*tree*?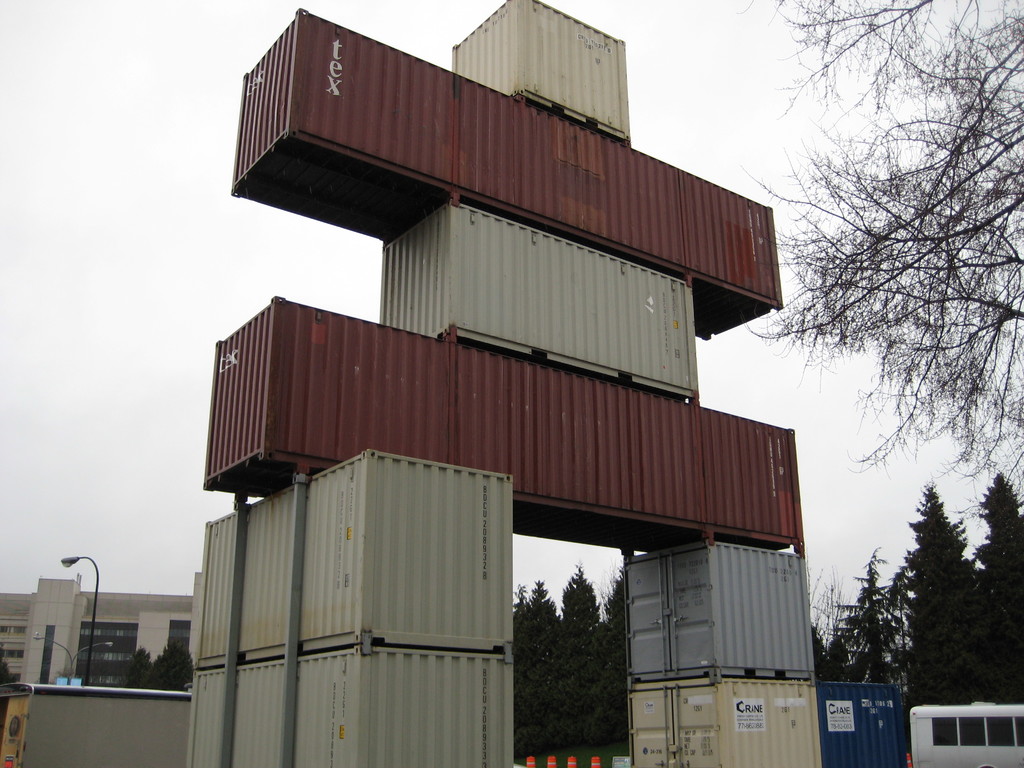
508, 573, 561, 753
